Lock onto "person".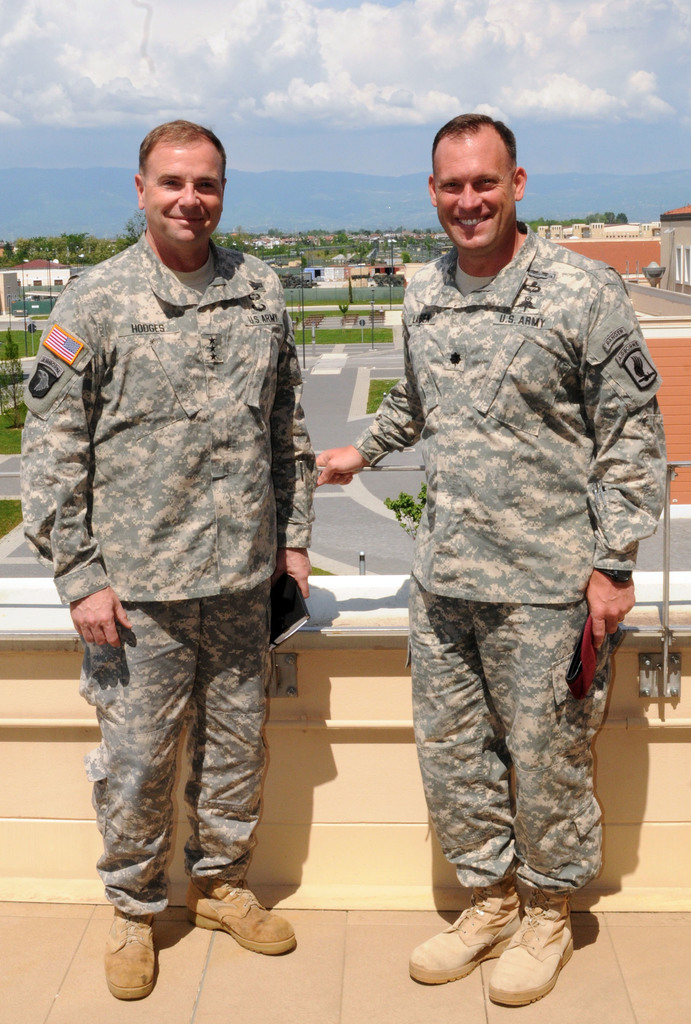
Locked: {"left": 315, "top": 111, "right": 665, "bottom": 1004}.
